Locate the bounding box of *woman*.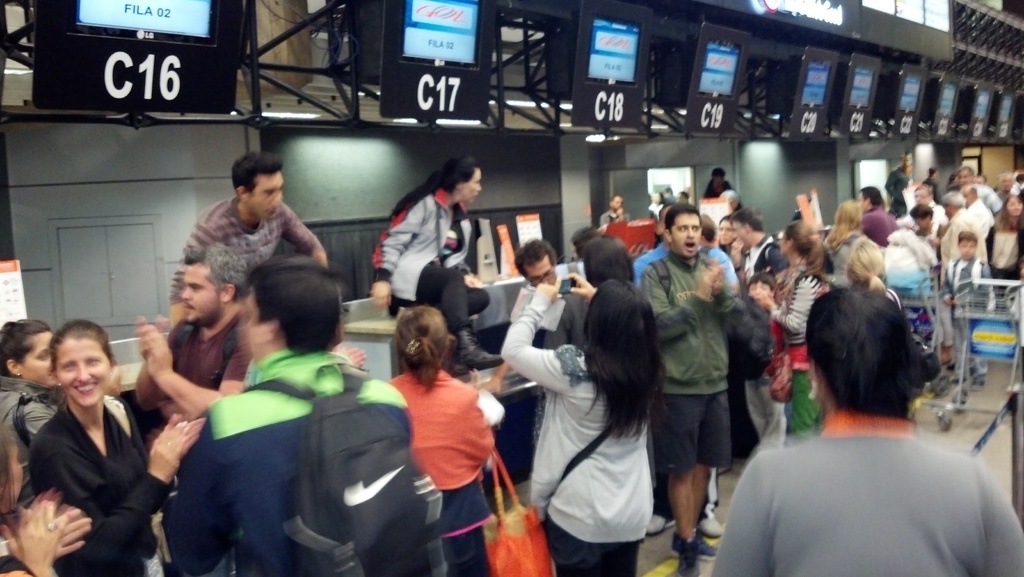
Bounding box: <box>0,316,64,478</box>.
